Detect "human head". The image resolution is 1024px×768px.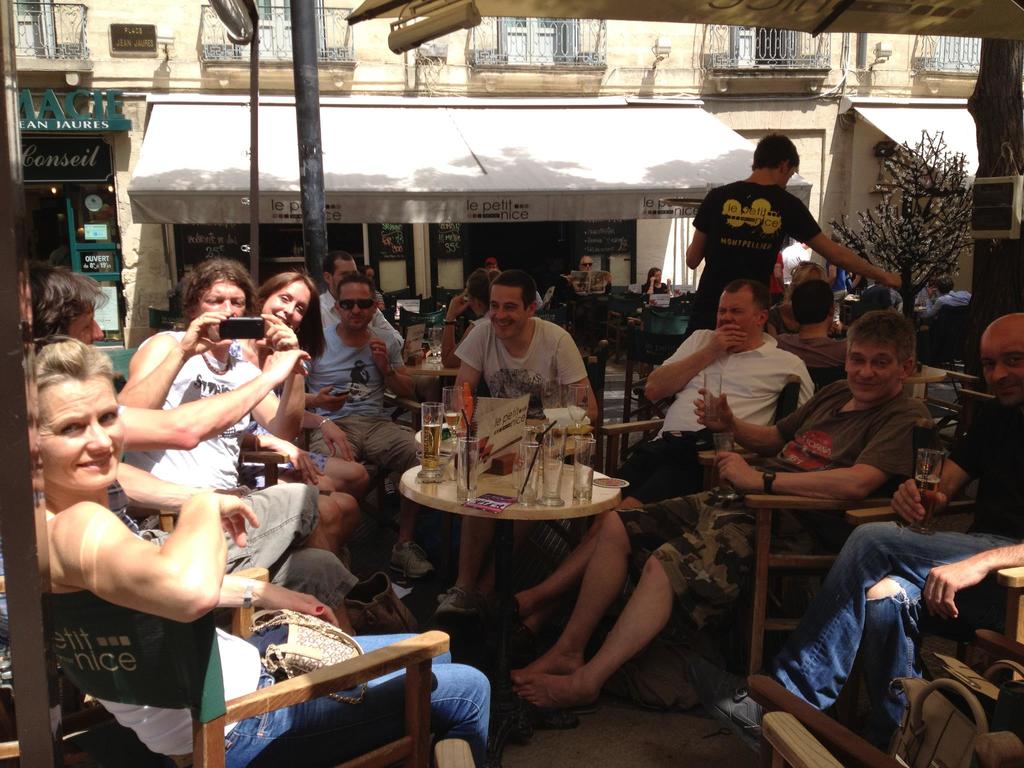
box=[710, 278, 768, 345].
